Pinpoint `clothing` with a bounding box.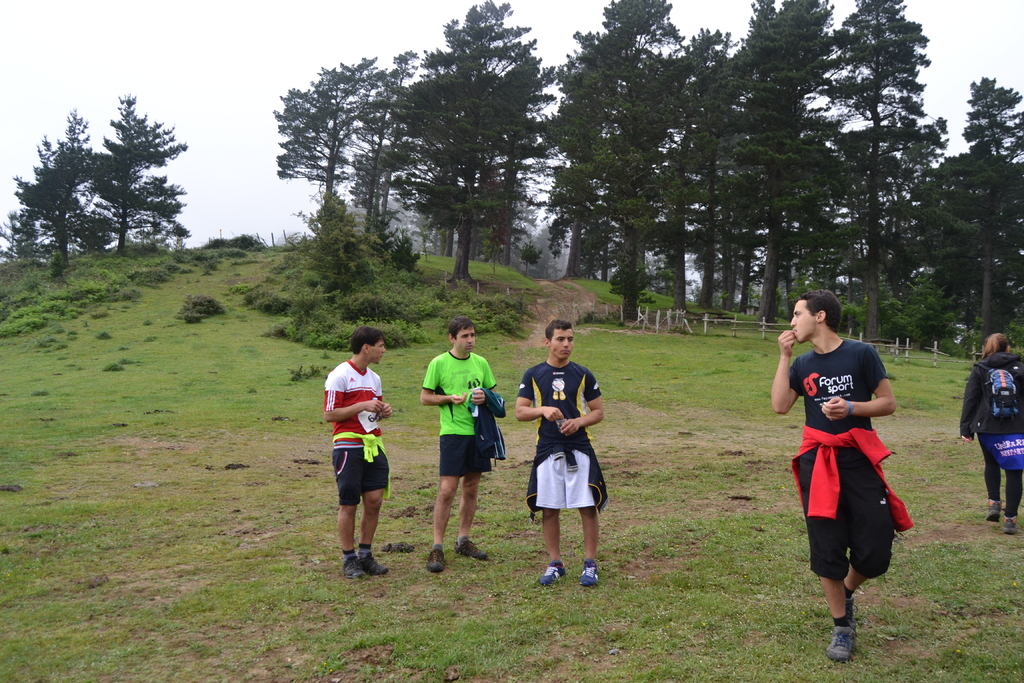
BBox(333, 432, 390, 498).
